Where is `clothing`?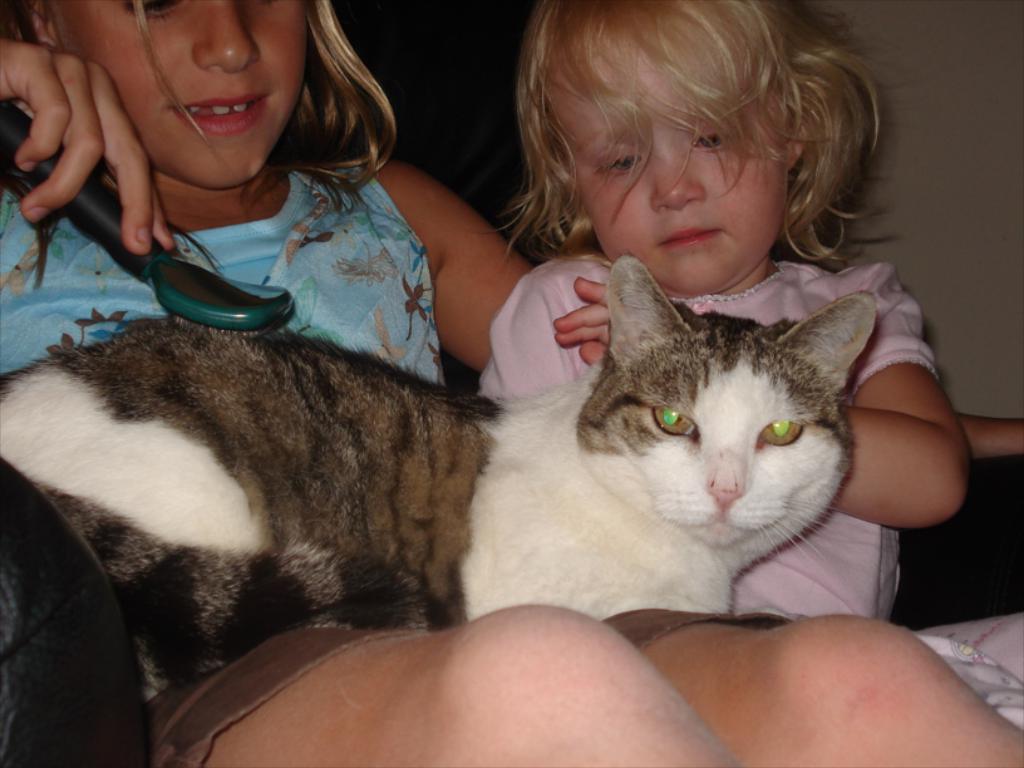
471, 248, 1023, 730.
